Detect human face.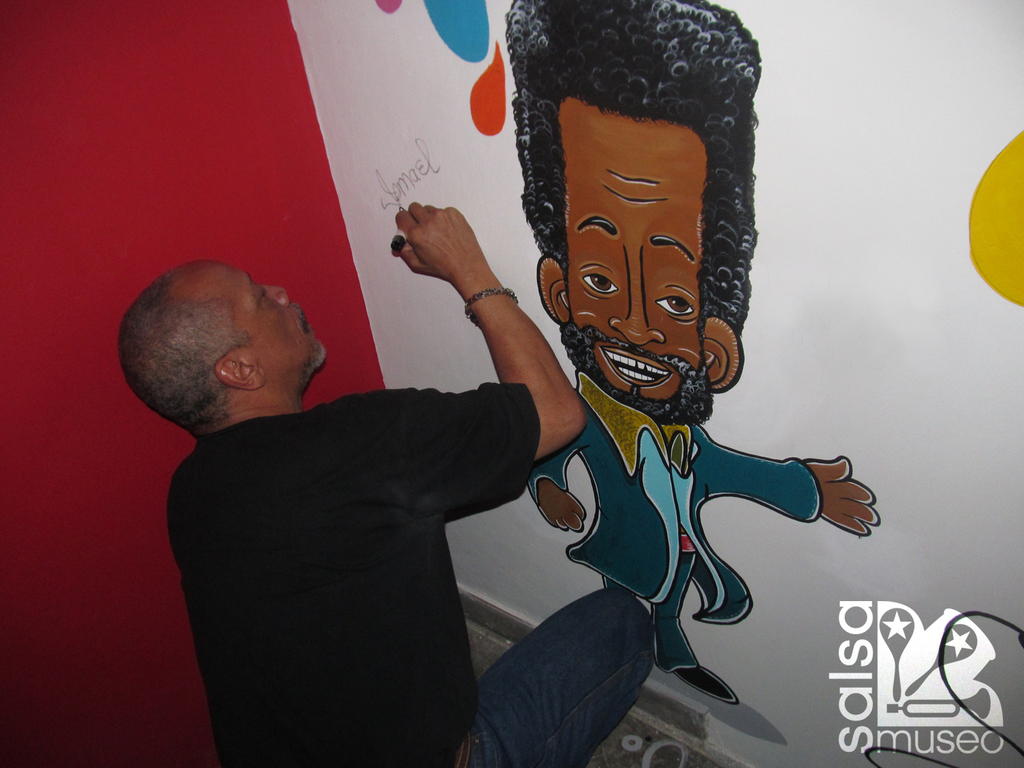
Detected at detection(172, 250, 327, 374).
